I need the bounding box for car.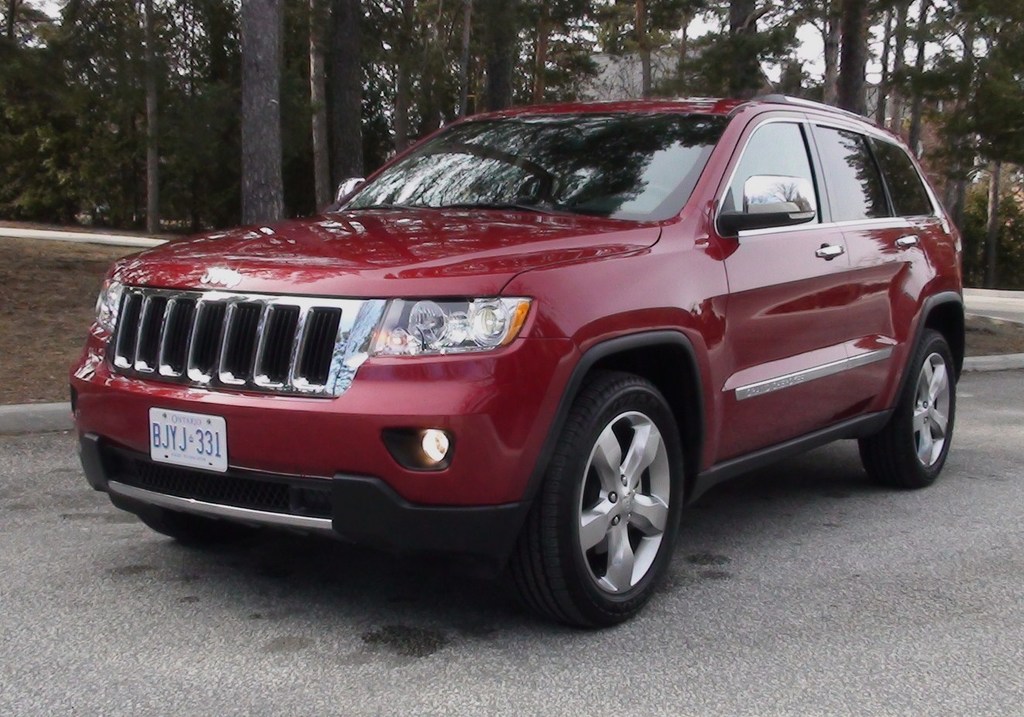
Here it is: bbox(67, 93, 963, 632).
